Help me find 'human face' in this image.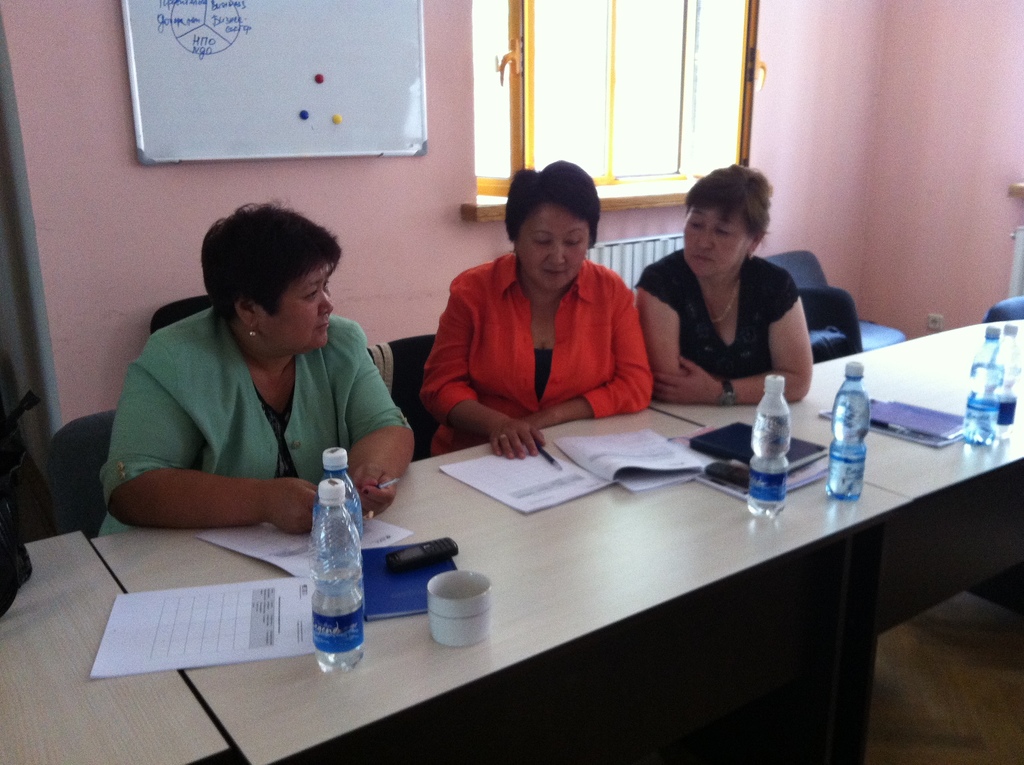
Found it: box(255, 261, 337, 350).
